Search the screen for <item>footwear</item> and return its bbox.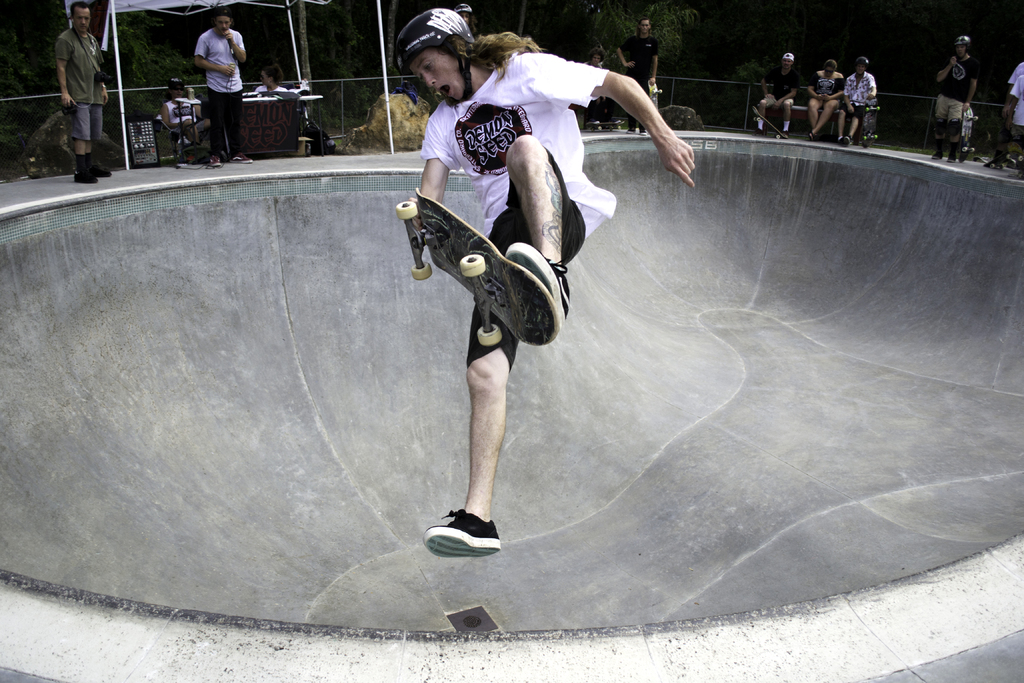
Found: bbox=(809, 133, 815, 140).
